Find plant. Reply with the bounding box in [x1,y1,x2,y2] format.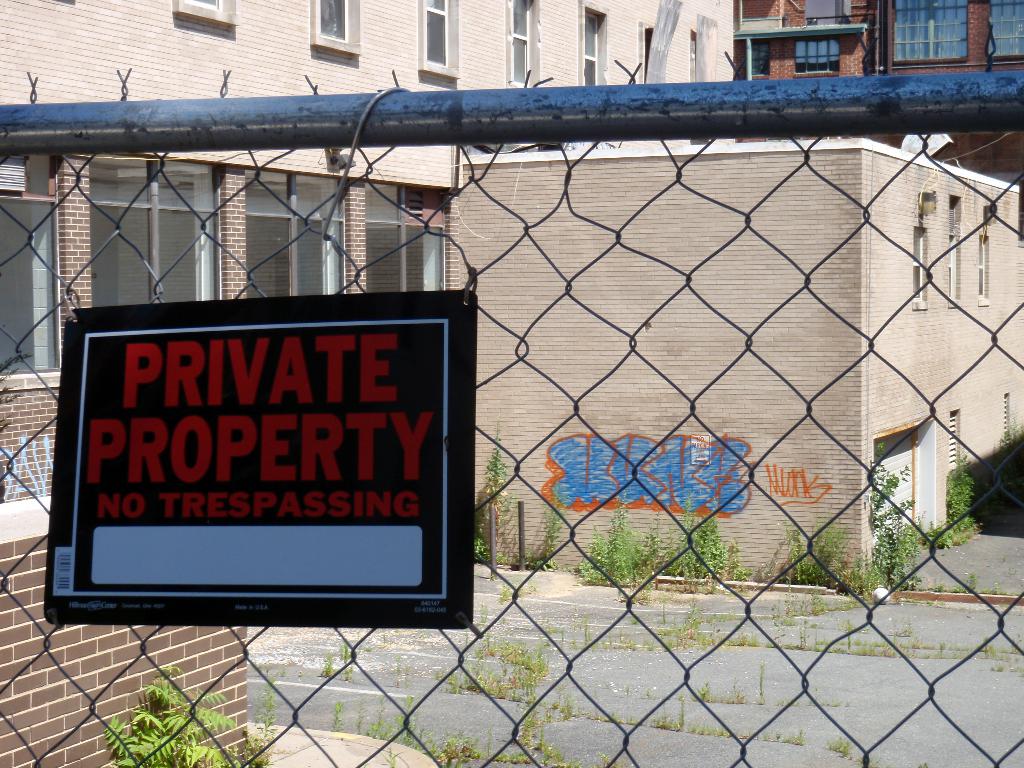
[575,492,659,586].
